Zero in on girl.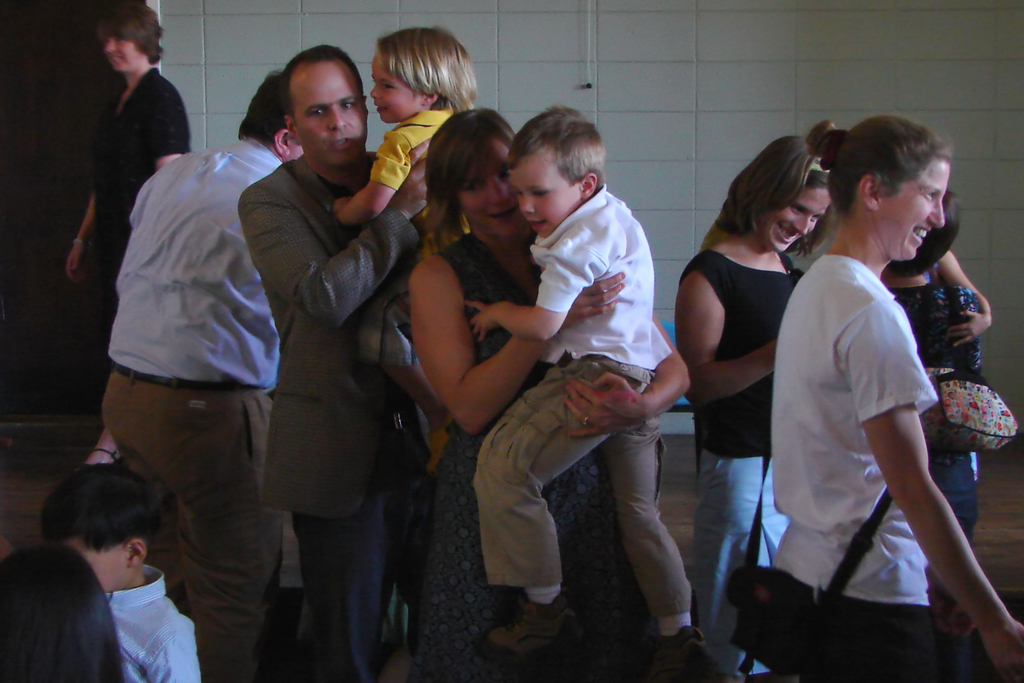
Zeroed in: detection(772, 113, 1023, 682).
